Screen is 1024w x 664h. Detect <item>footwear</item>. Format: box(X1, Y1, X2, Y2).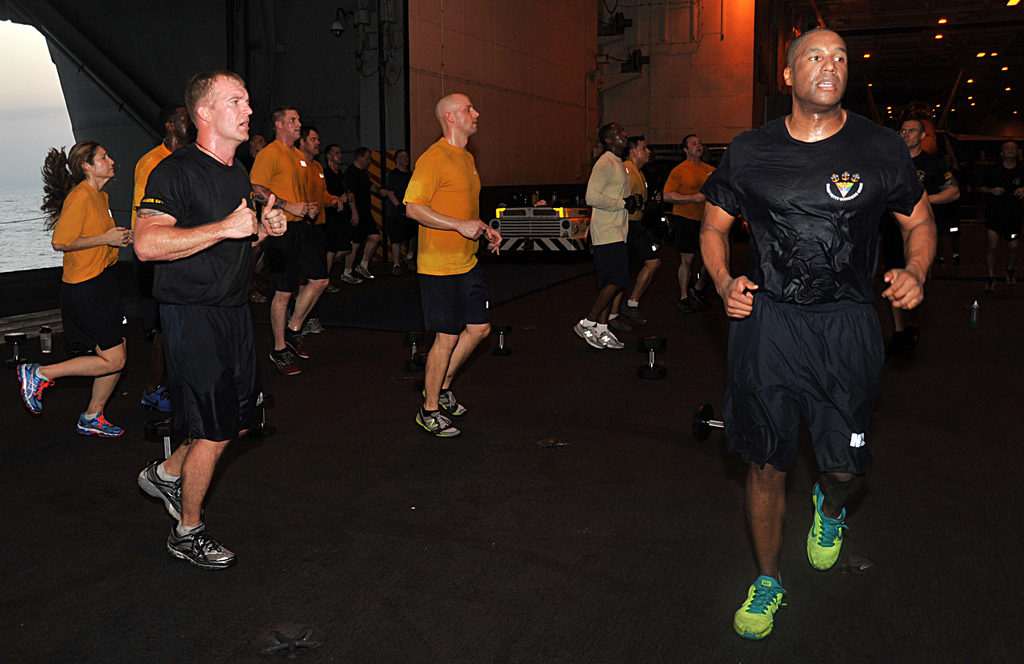
box(734, 581, 794, 651).
